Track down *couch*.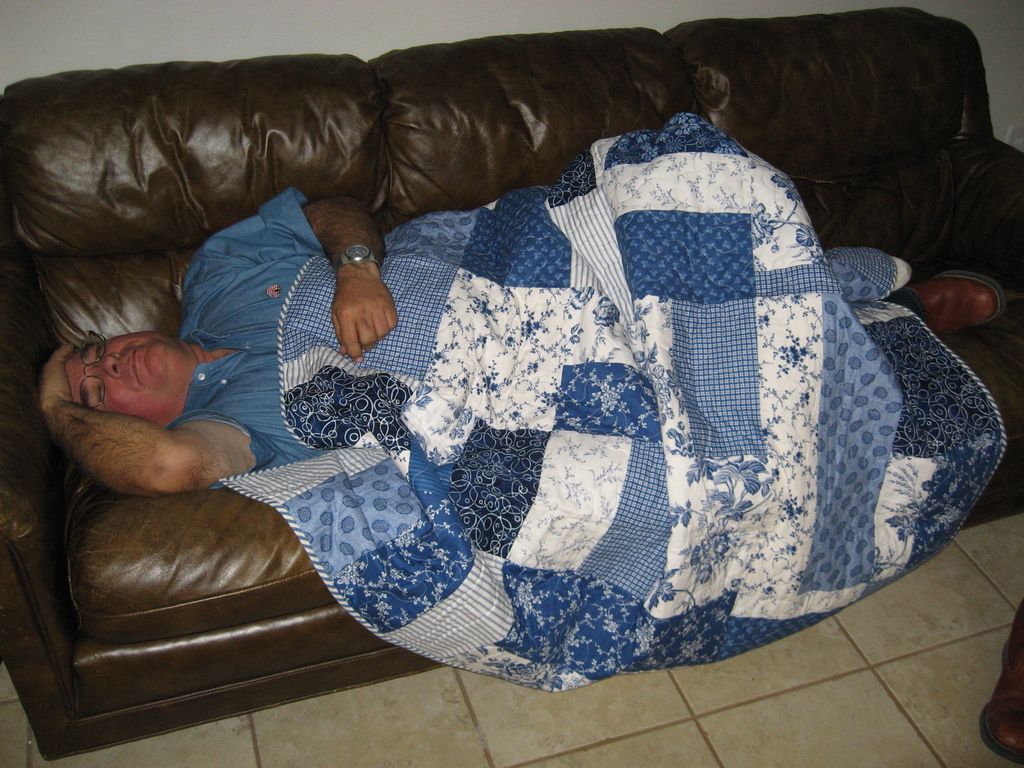
Tracked to pyautogui.locateOnScreen(0, 4, 1023, 764).
